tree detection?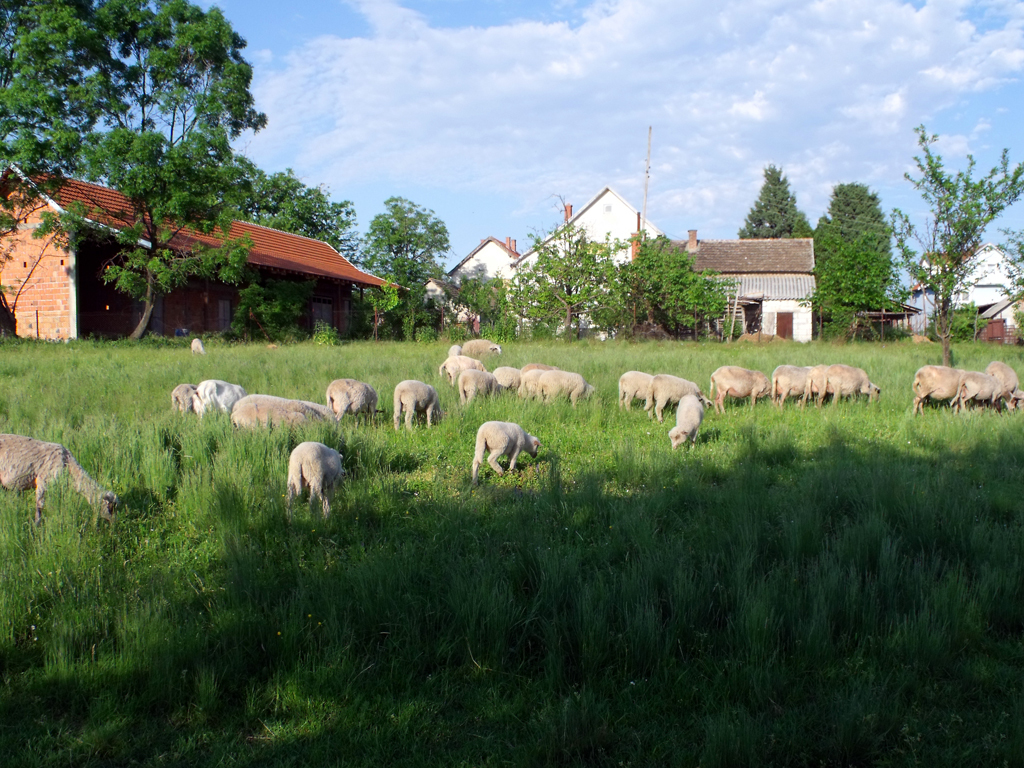
<bbox>346, 191, 451, 340</bbox>
